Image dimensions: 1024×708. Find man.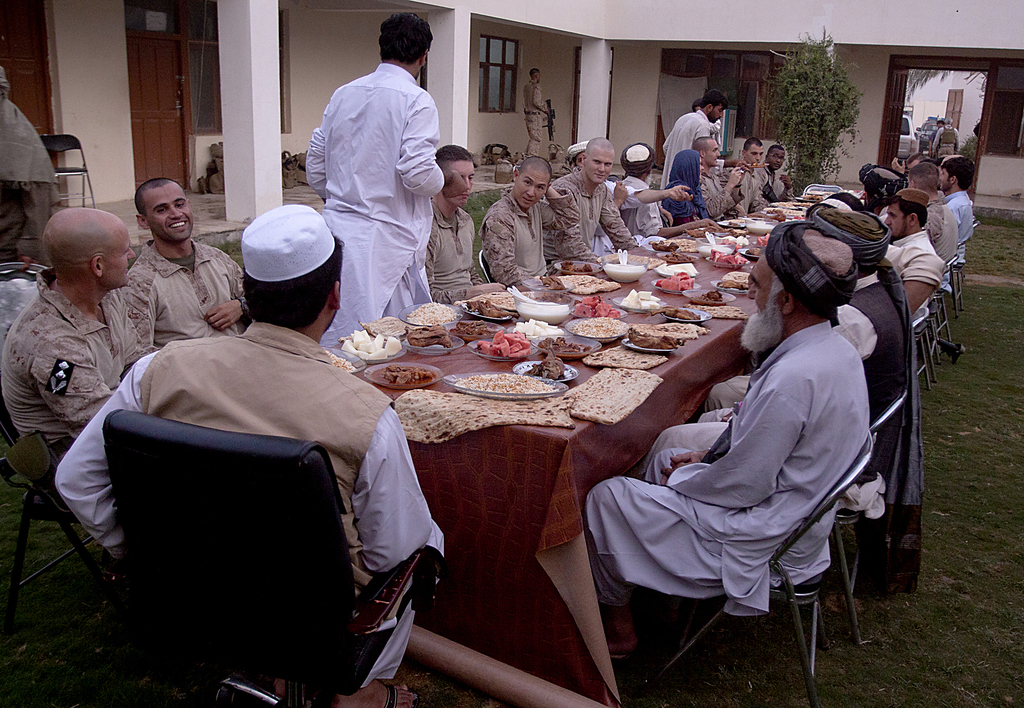
x1=935, y1=120, x2=950, y2=156.
